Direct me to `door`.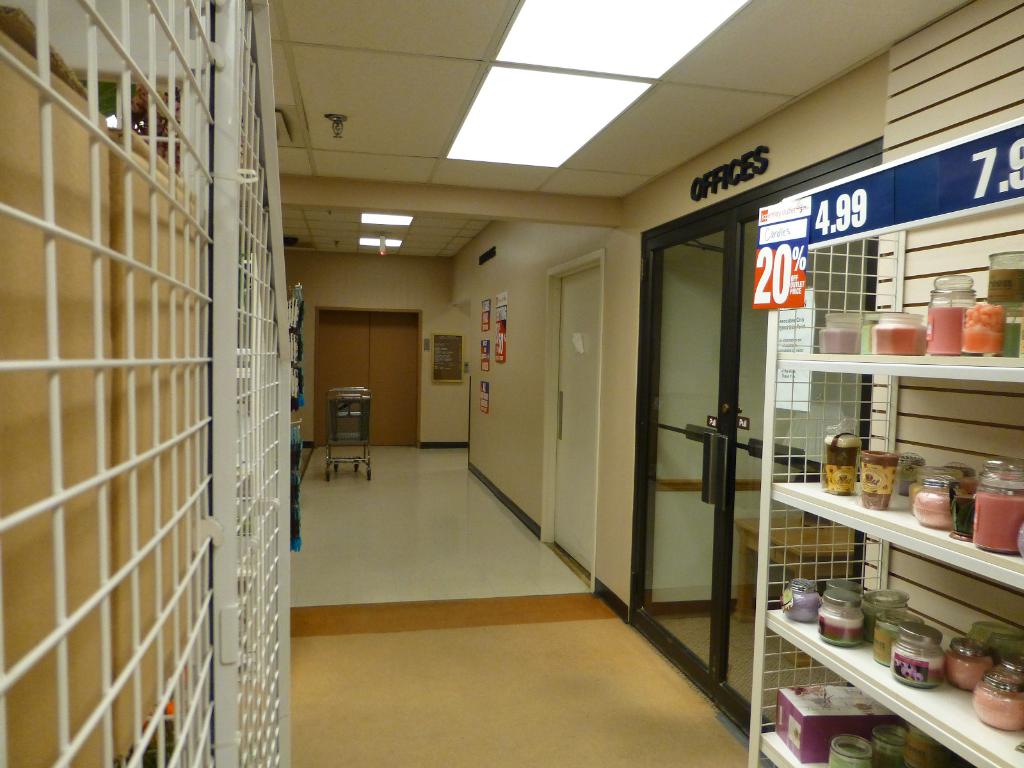
Direction: BBox(550, 263, 604, 578).
